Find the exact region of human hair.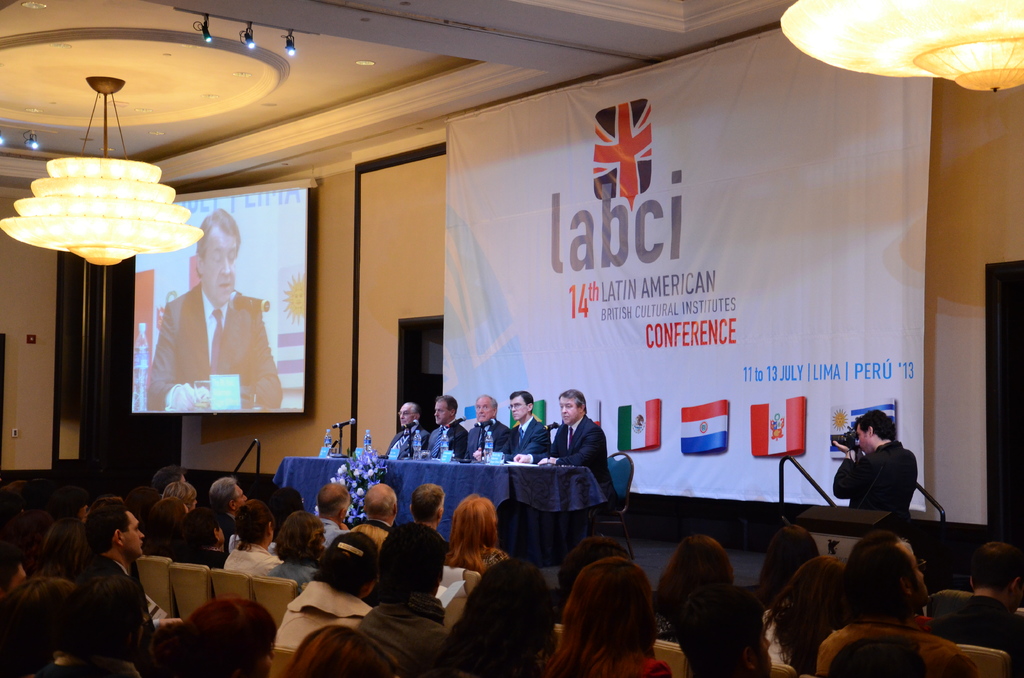
Exact region: 1,556,21,590.
